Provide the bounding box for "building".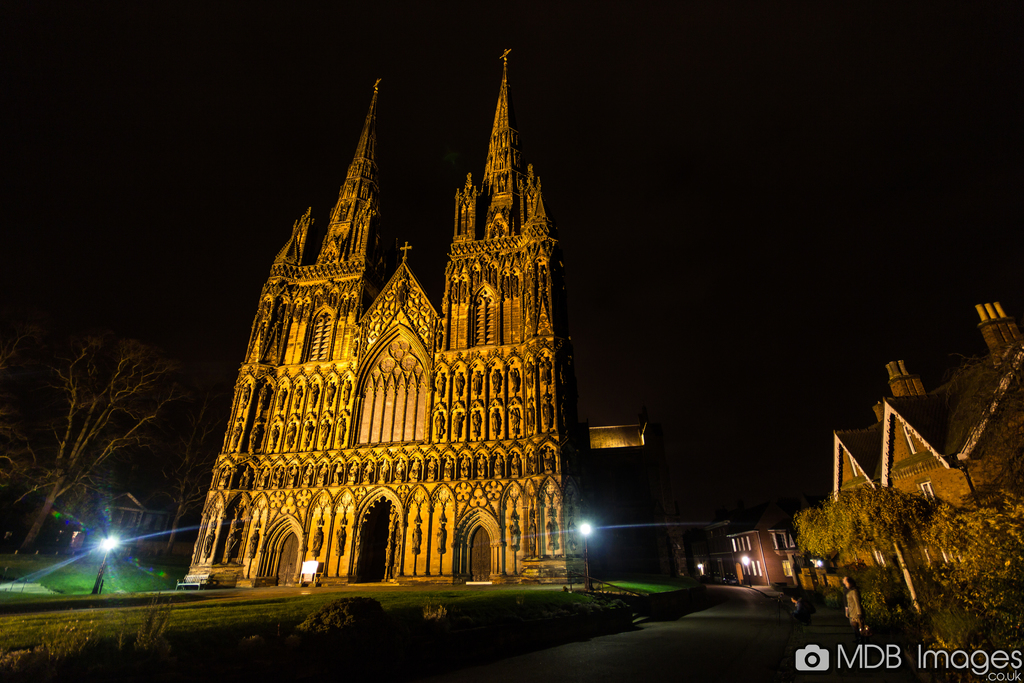
rect(796, 300, 1019, 578).
